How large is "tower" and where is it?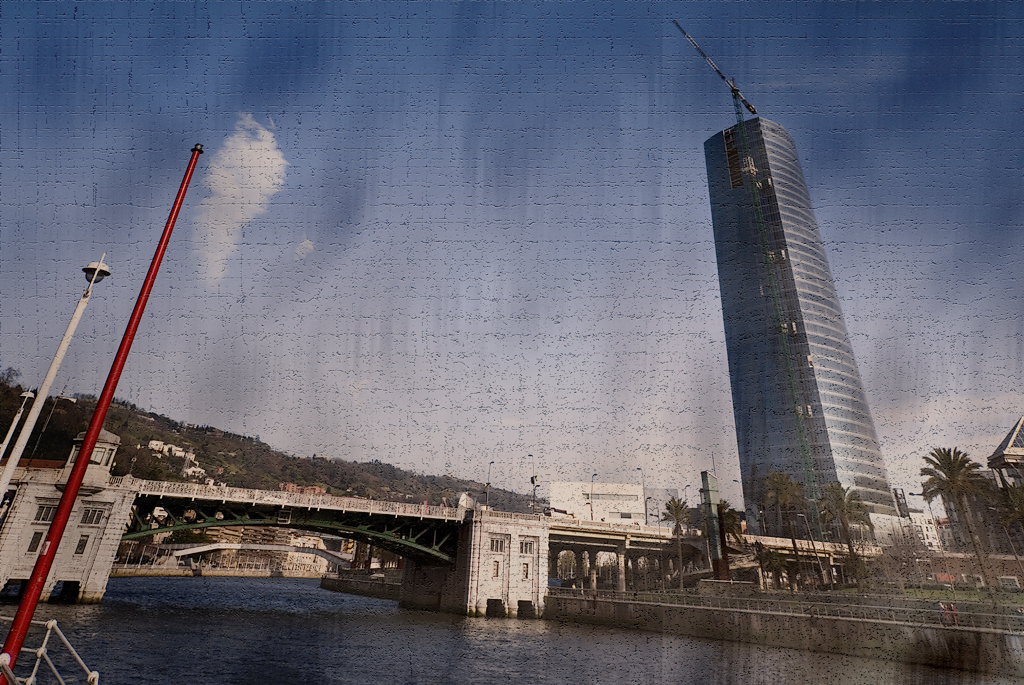
Bounding box: pyautogui.locateOnScreen(670, 27, 912, 550).
